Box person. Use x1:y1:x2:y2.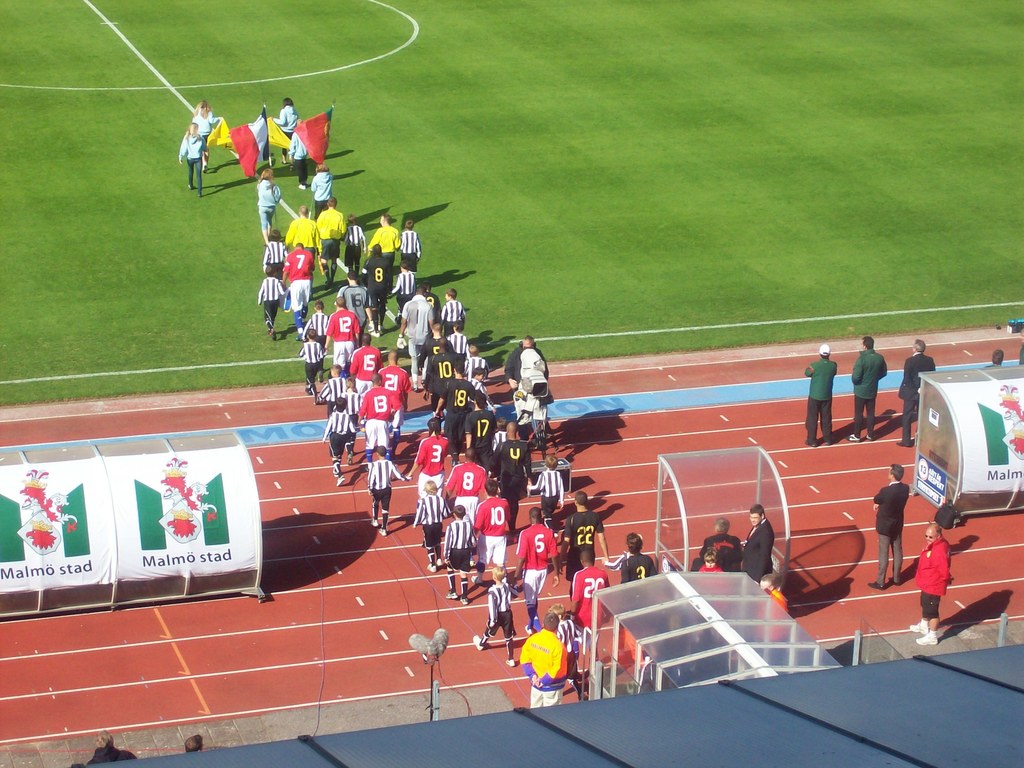
316:196:348:286.
